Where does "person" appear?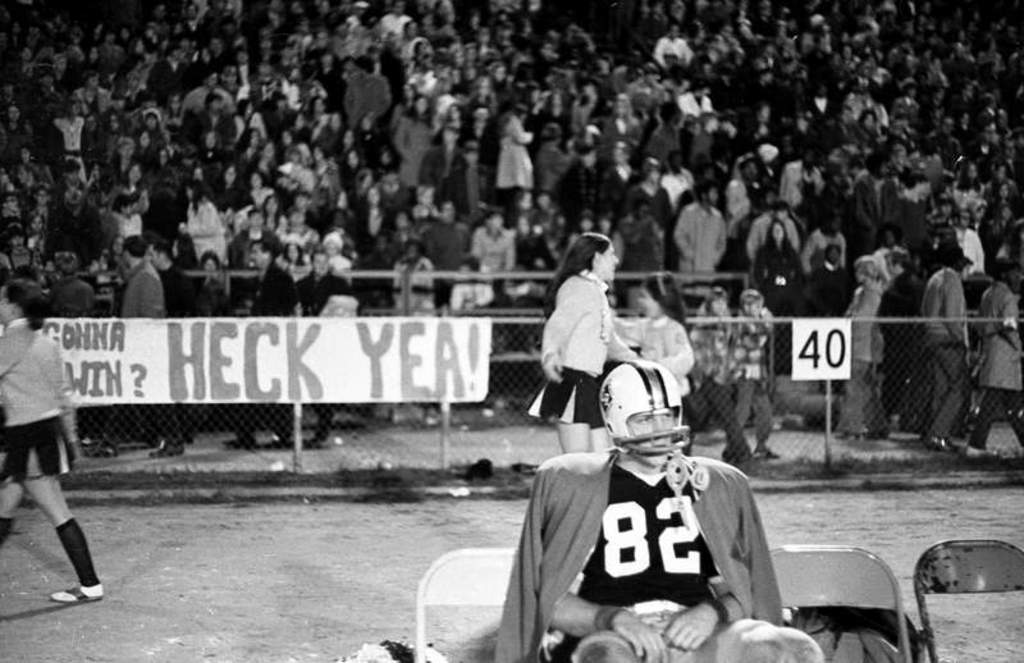
Appears at {"x1": 924, "y1": 264, "x2": 984, "y2": 456}.
